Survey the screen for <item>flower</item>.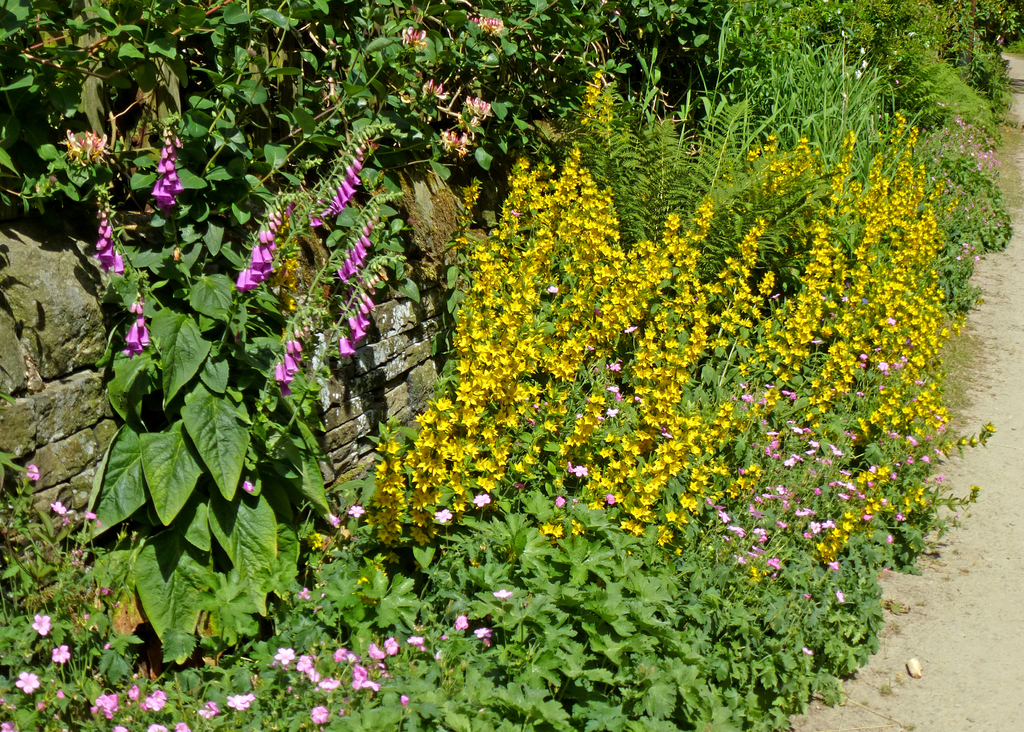
Survey found: x1=10, y1=665, x2=47, y2=693.
